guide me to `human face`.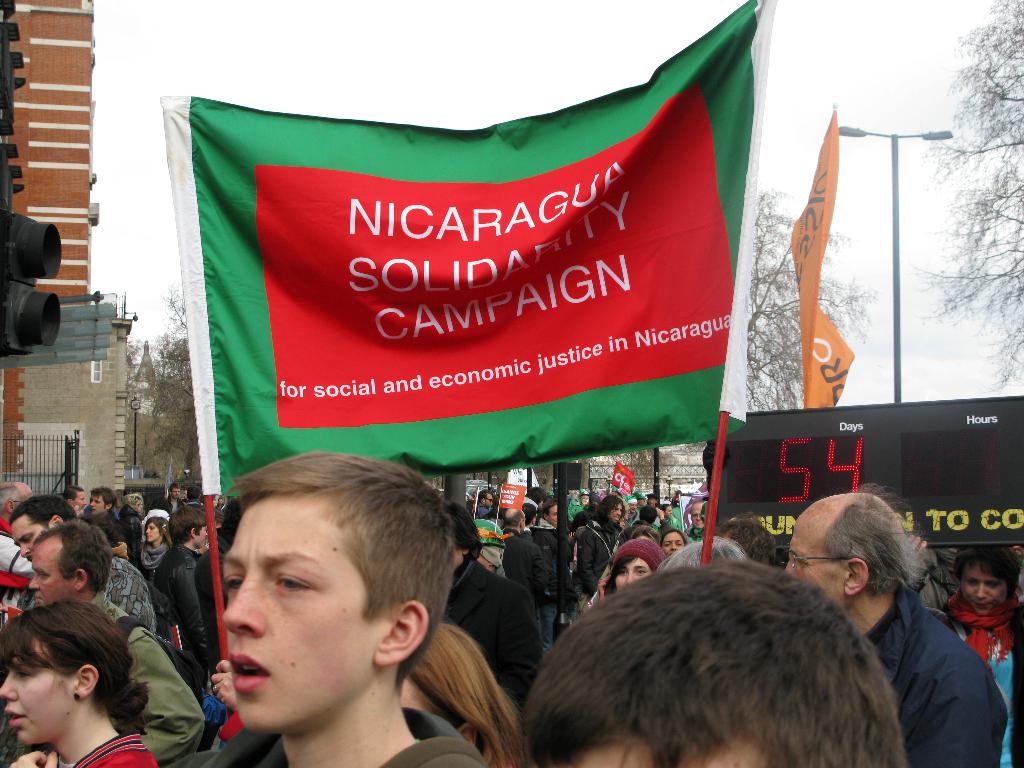
Guidance: 782:512:849:616.
